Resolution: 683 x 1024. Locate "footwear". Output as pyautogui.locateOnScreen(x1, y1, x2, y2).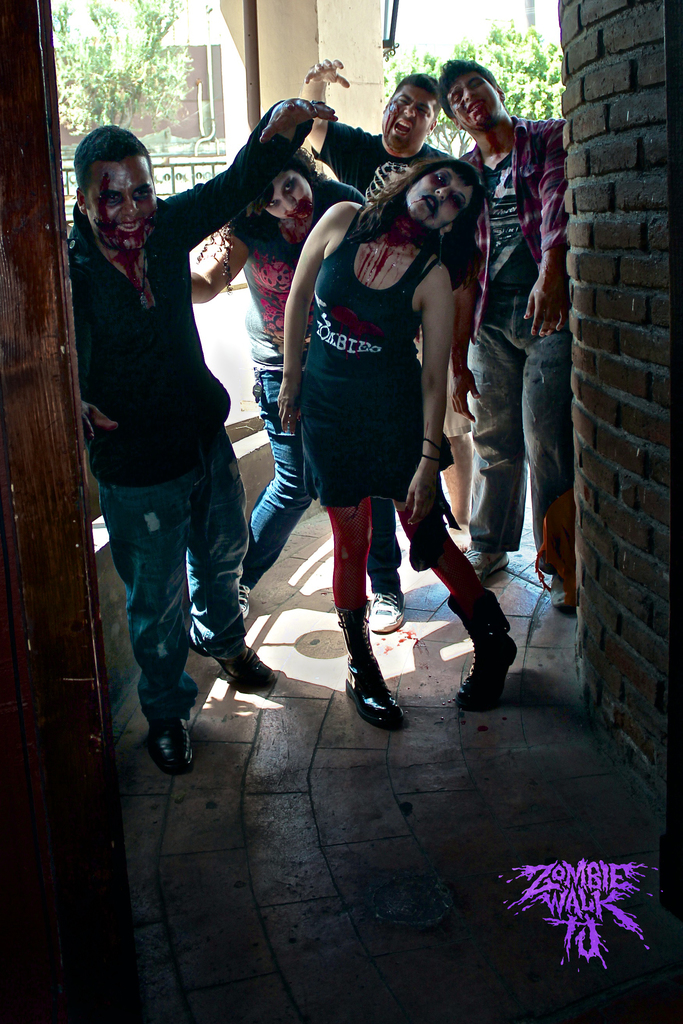
pyautogui.locateOnScreen(238, 586, 248, 619).
